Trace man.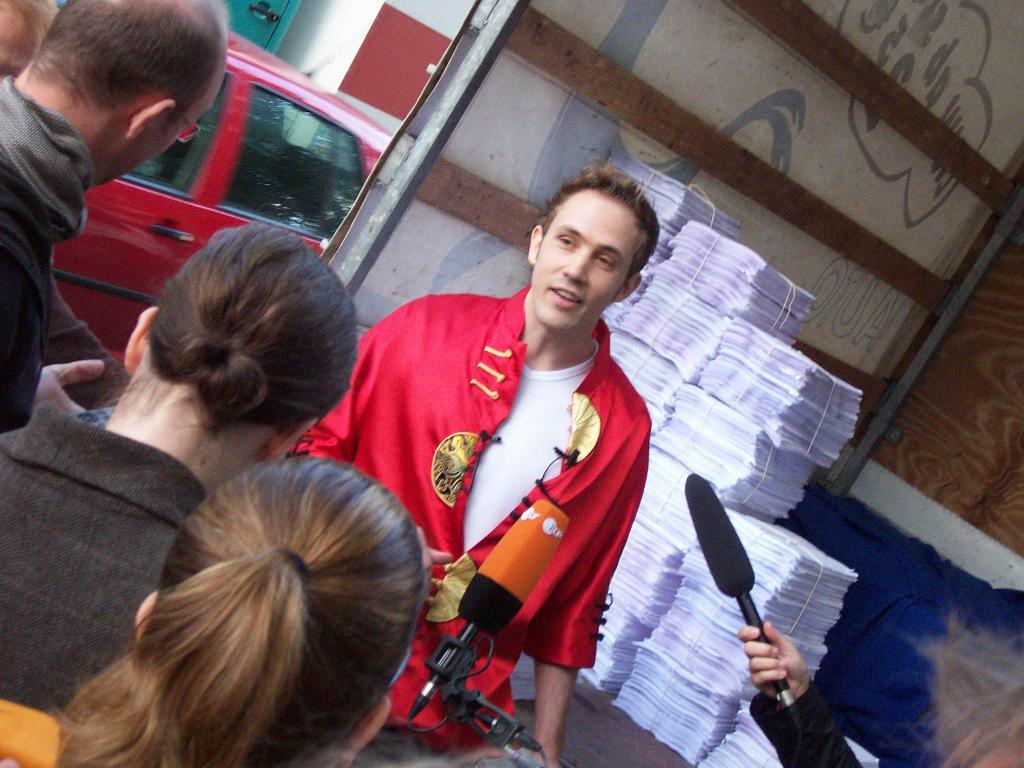
Traced to <bbox>319, 169, 703, 754</bbox>.
